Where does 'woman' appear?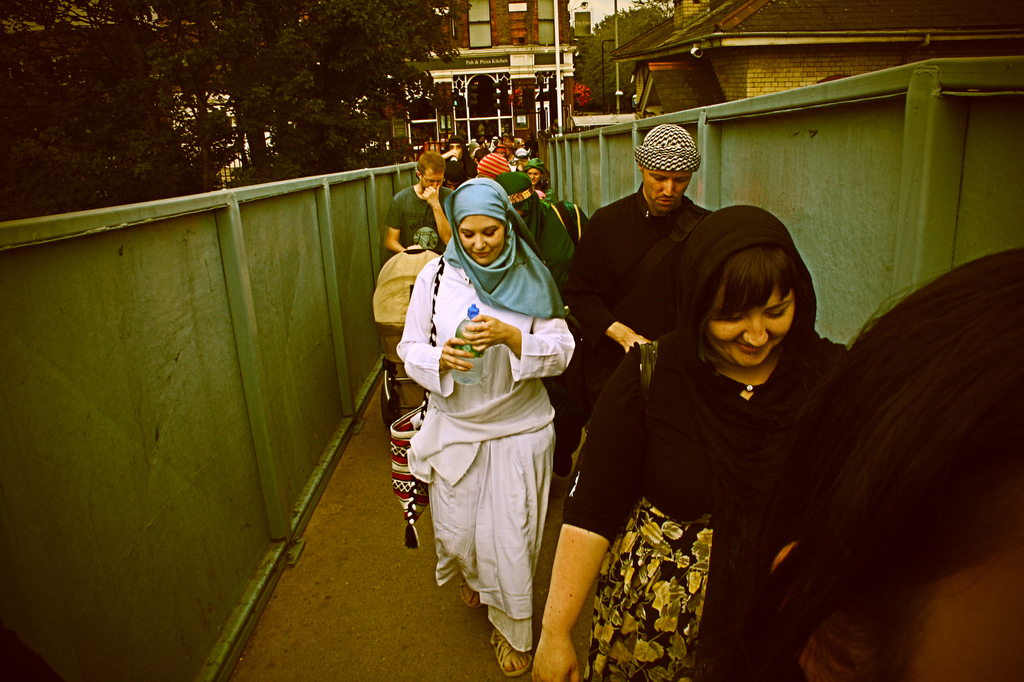
Appears at box(522, 159, 545, 194).
